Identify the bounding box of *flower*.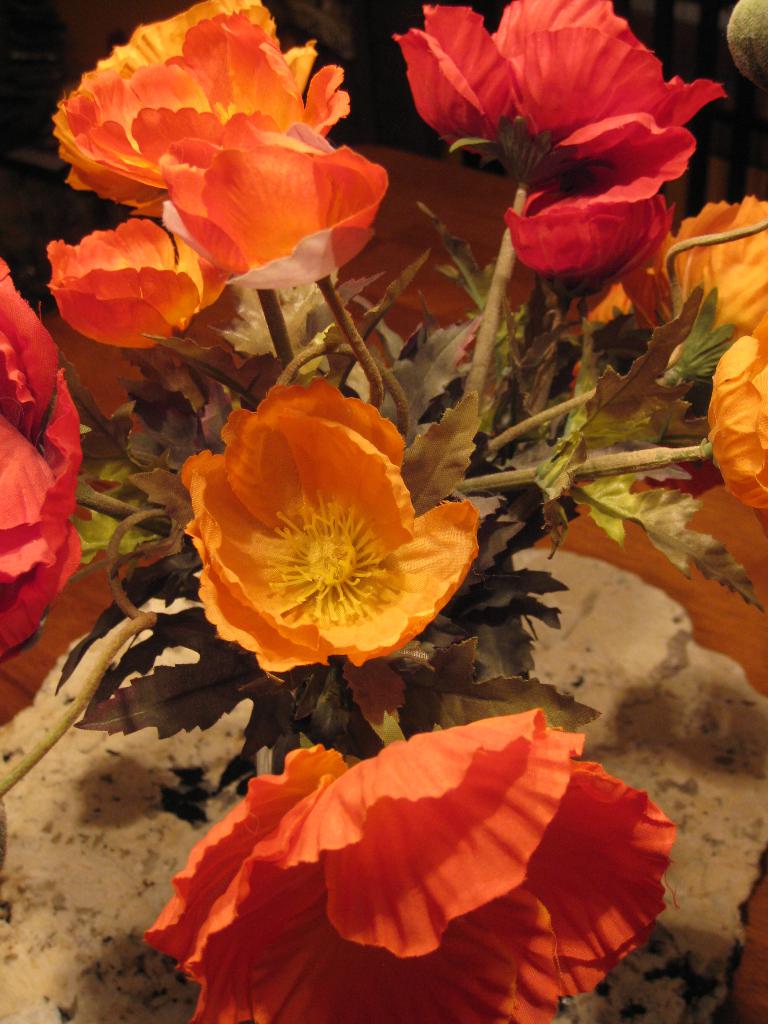
x1=675, y1=190, x2=767, y2=356.
